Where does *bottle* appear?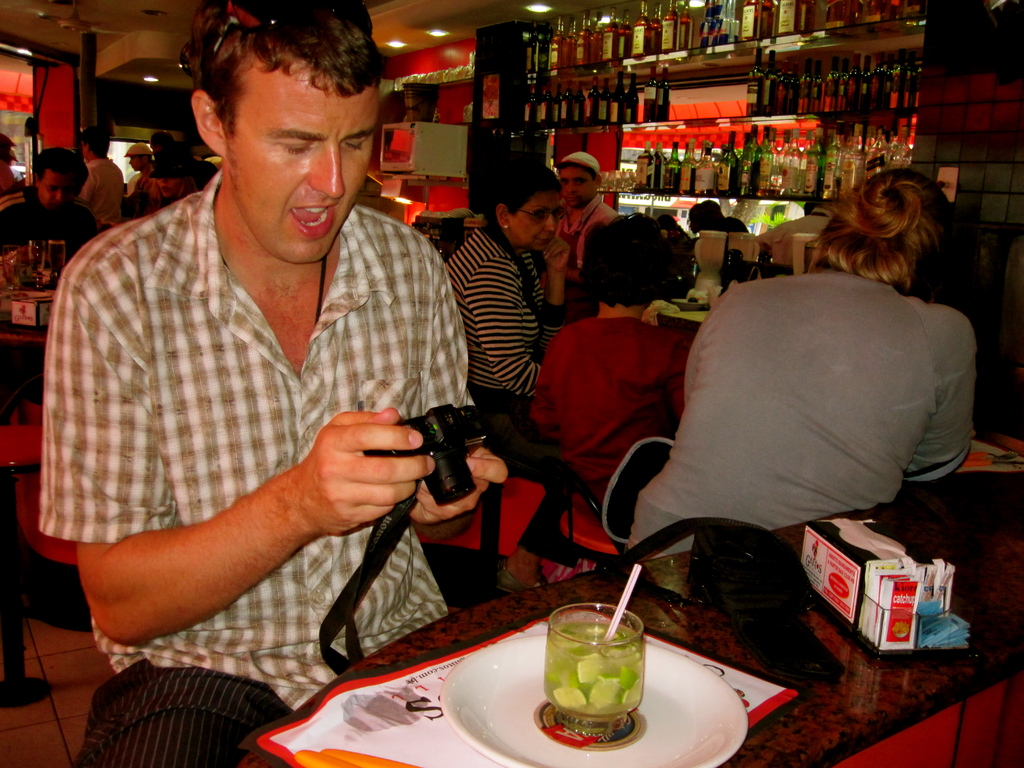
Appears at {"left": 627, "top": 74, "right": 641, "bottom": 127}.
